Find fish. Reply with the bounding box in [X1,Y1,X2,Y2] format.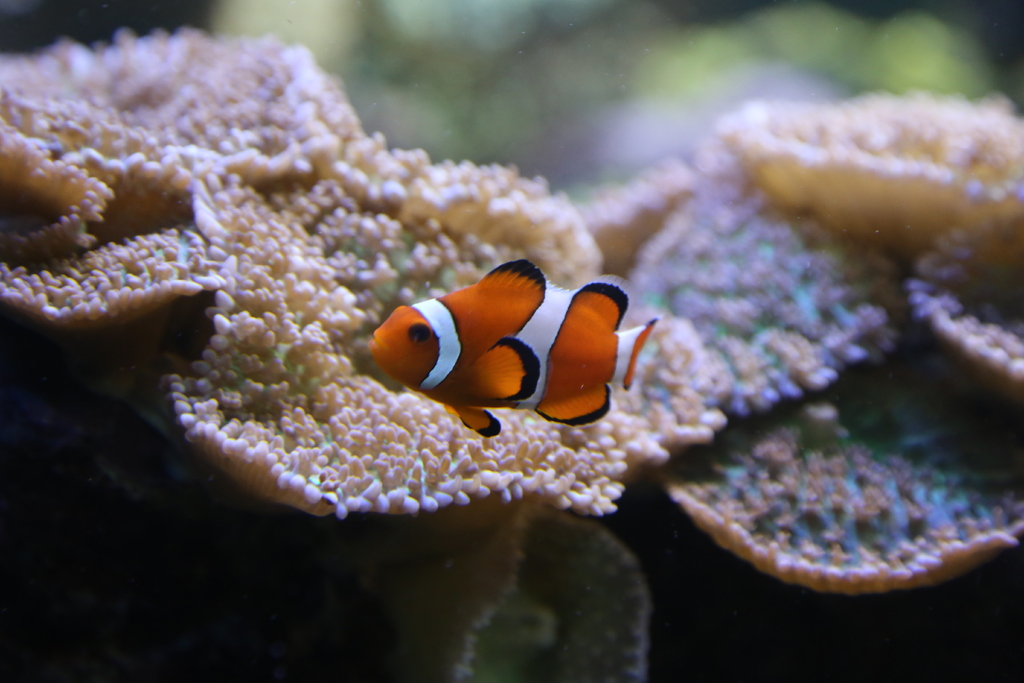
[357,251,666,445].
